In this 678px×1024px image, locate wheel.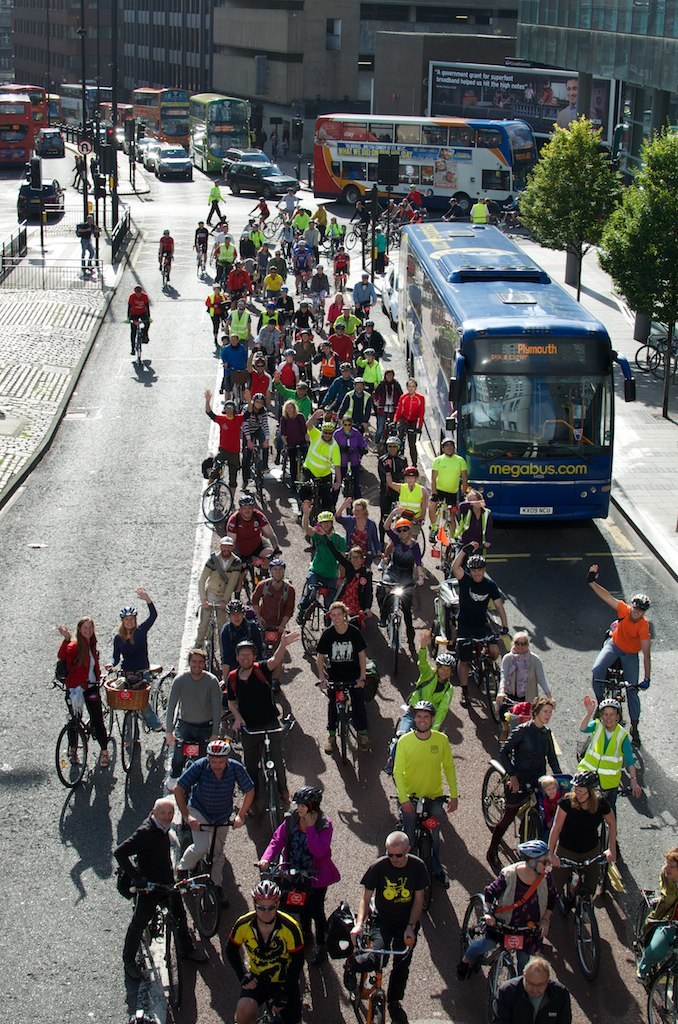
Bounding box: detection(193, 252, 200, 277).
